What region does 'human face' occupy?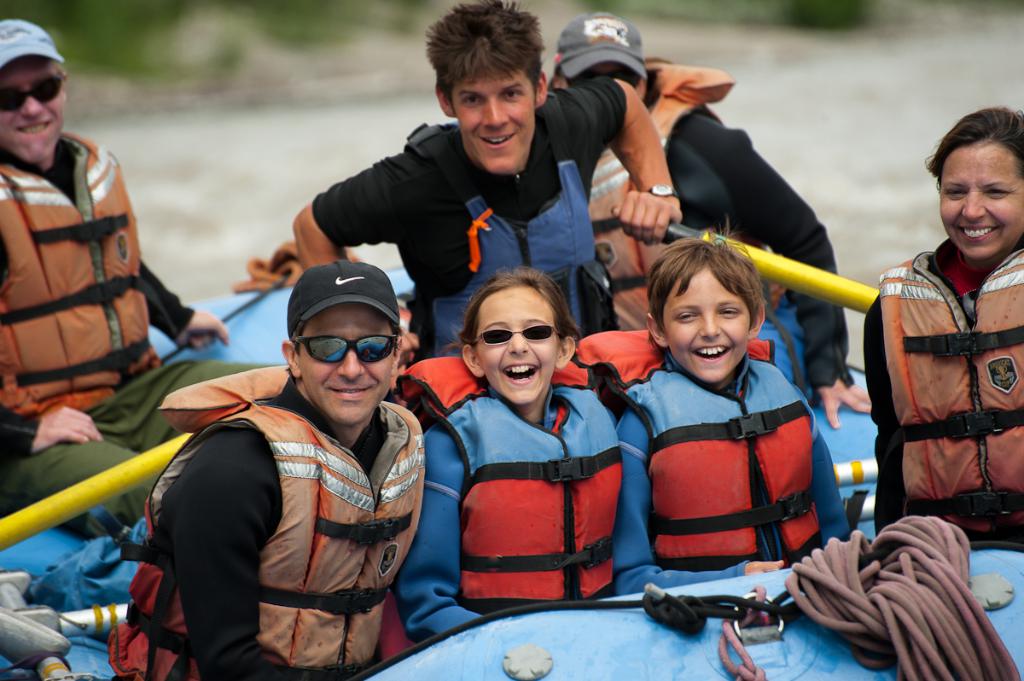
<region>0, 59, 64, 159</region>.
